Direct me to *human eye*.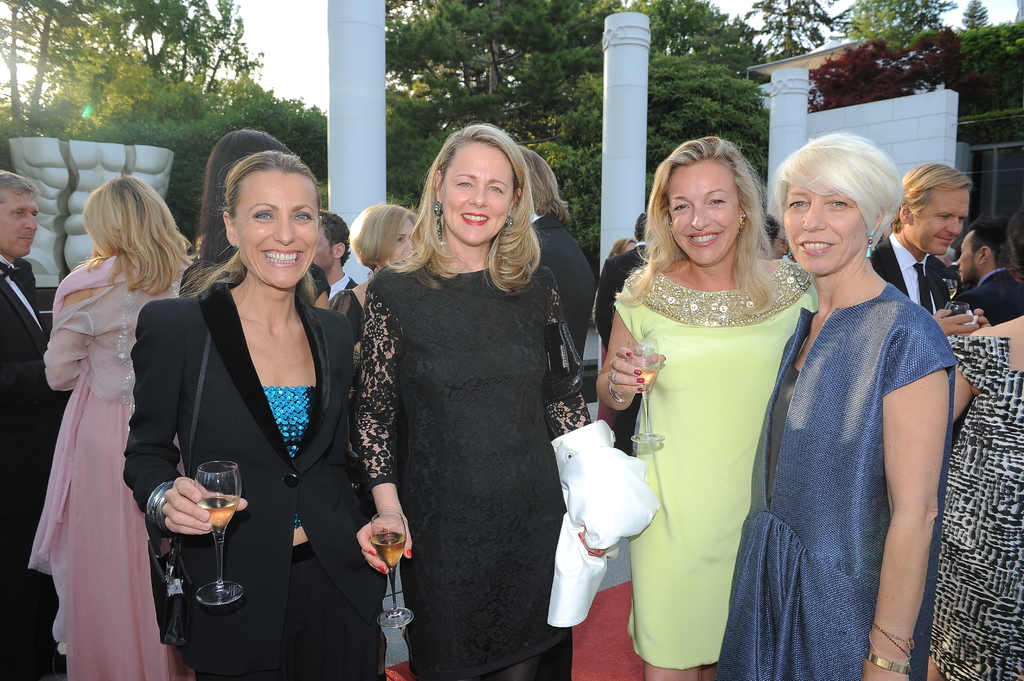
Direction: [935, 212, 950, 219].
